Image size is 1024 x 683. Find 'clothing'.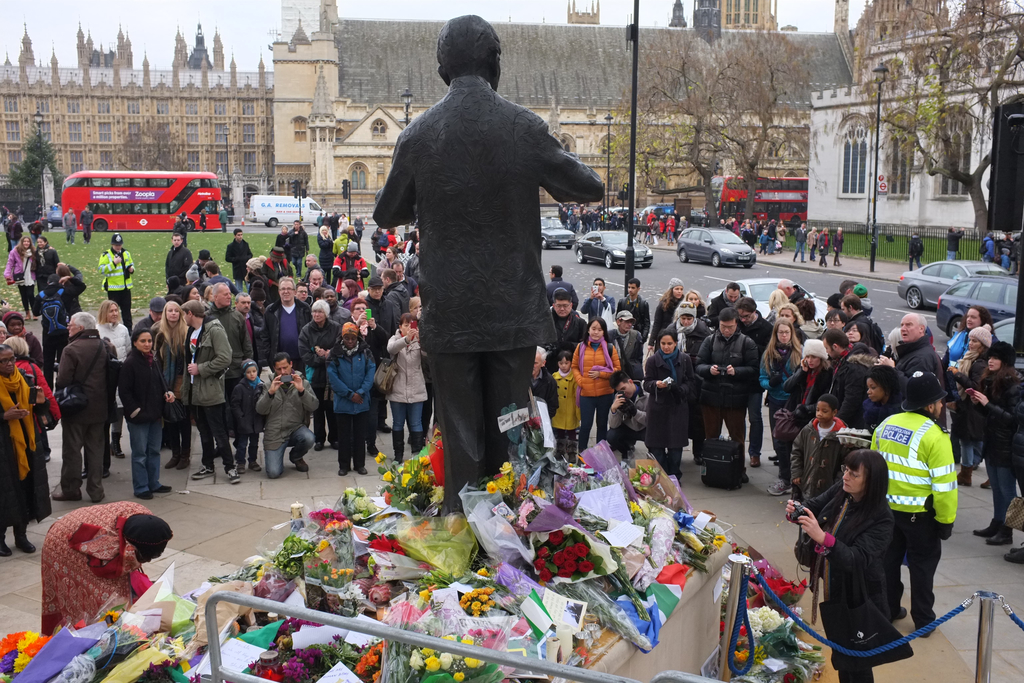
bbox=(787, 415, 856, 491).
